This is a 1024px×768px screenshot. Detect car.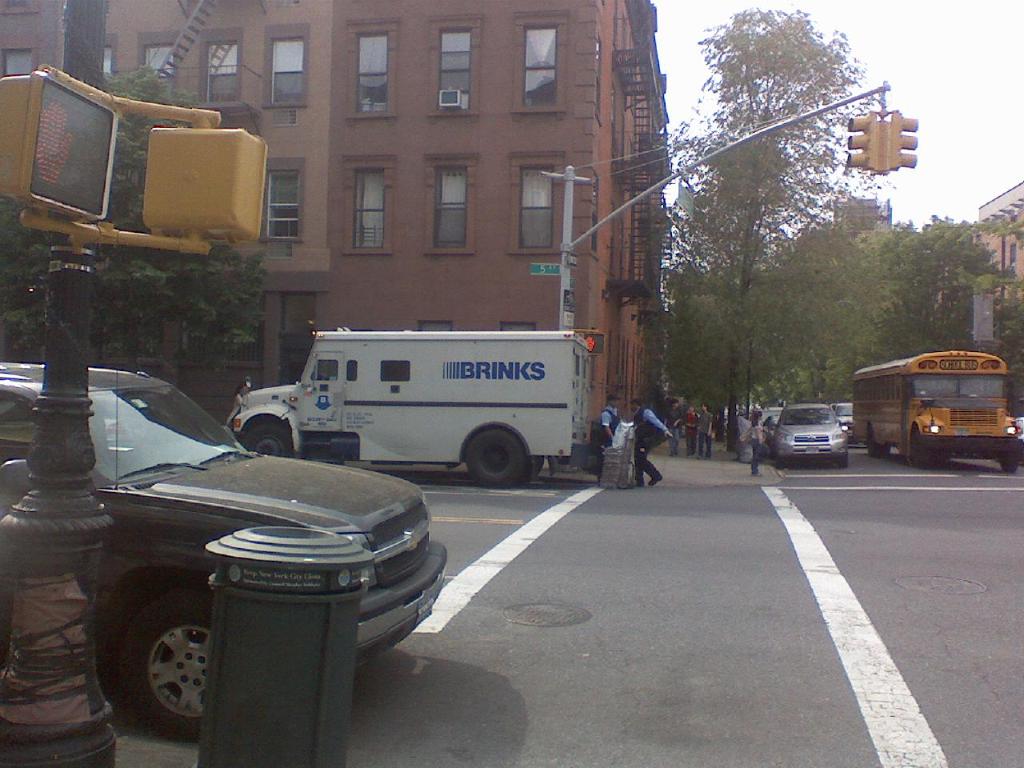
pyautogui.locateOnScreen(0, 362, 449, 736).
